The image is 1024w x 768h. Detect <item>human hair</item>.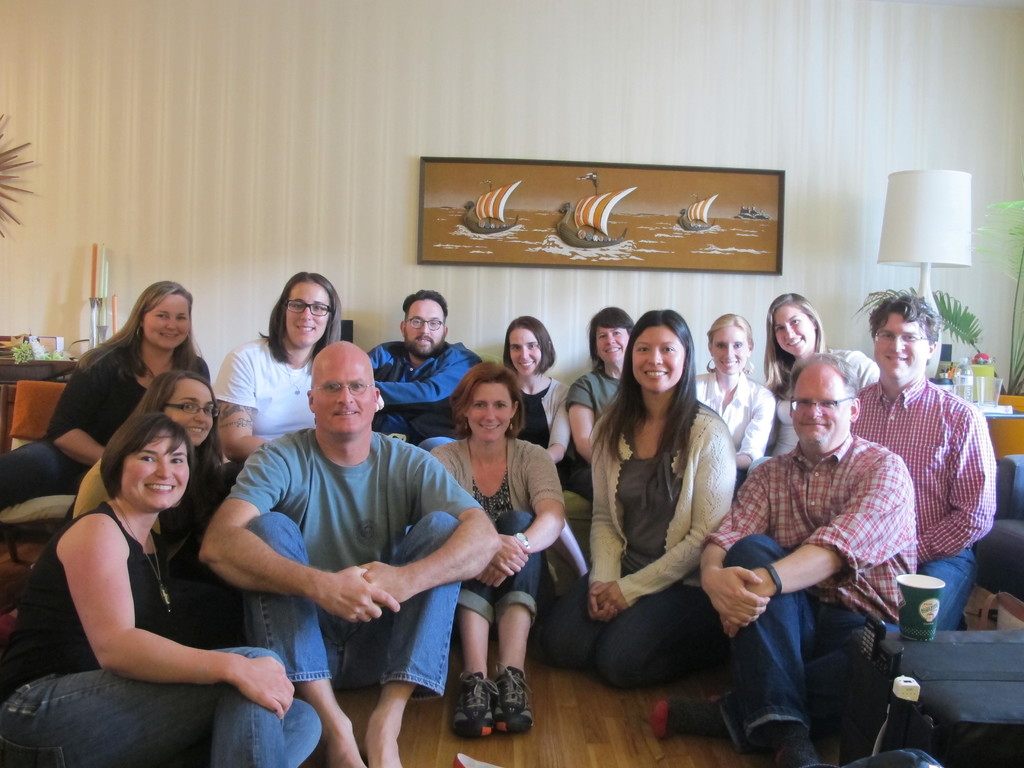
Detection: 586,308,698,495.
